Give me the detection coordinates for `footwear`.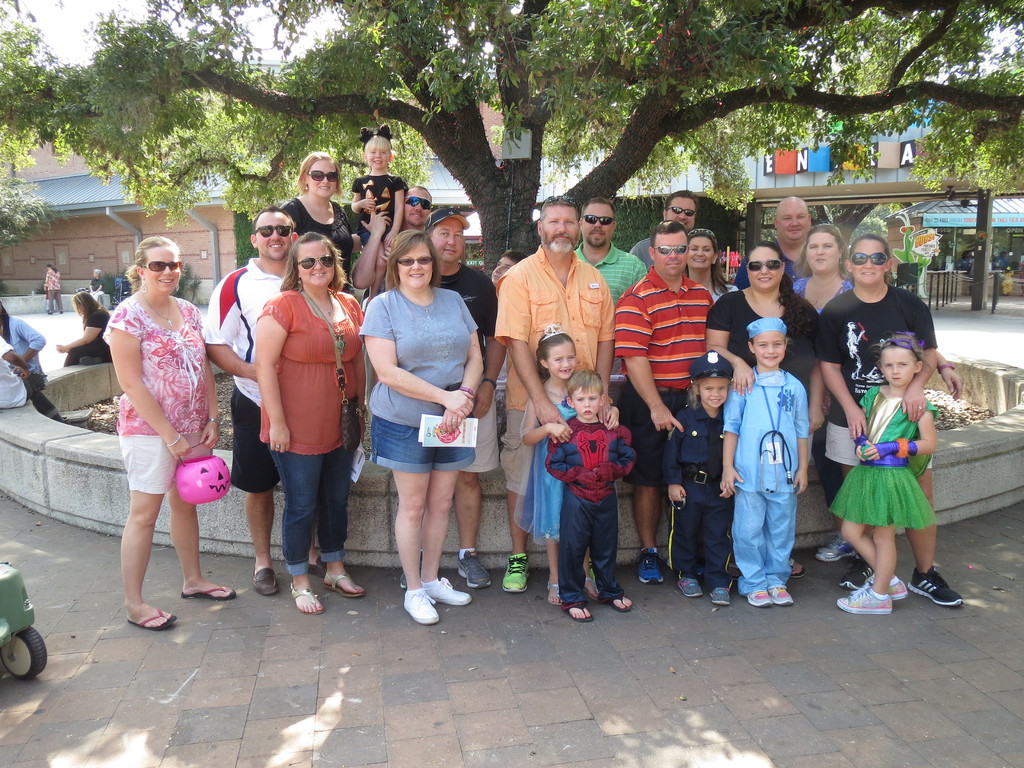
box(324, 572, 366, 595).
